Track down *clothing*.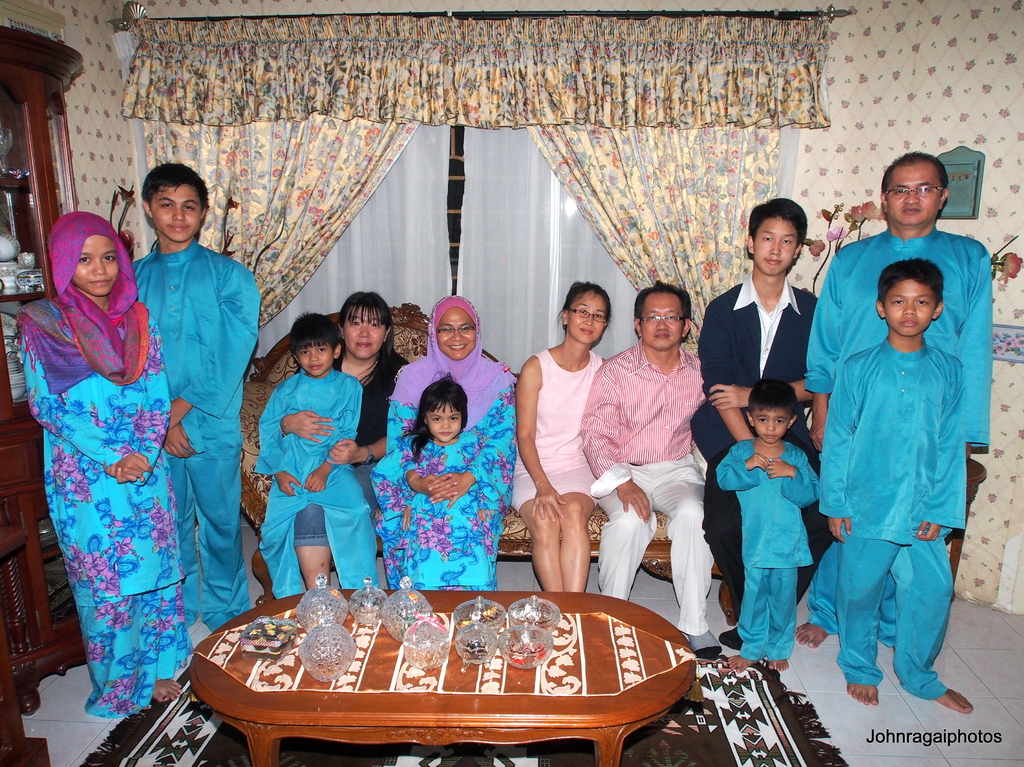
Tracked to <box>123,232,262,636</box>.
